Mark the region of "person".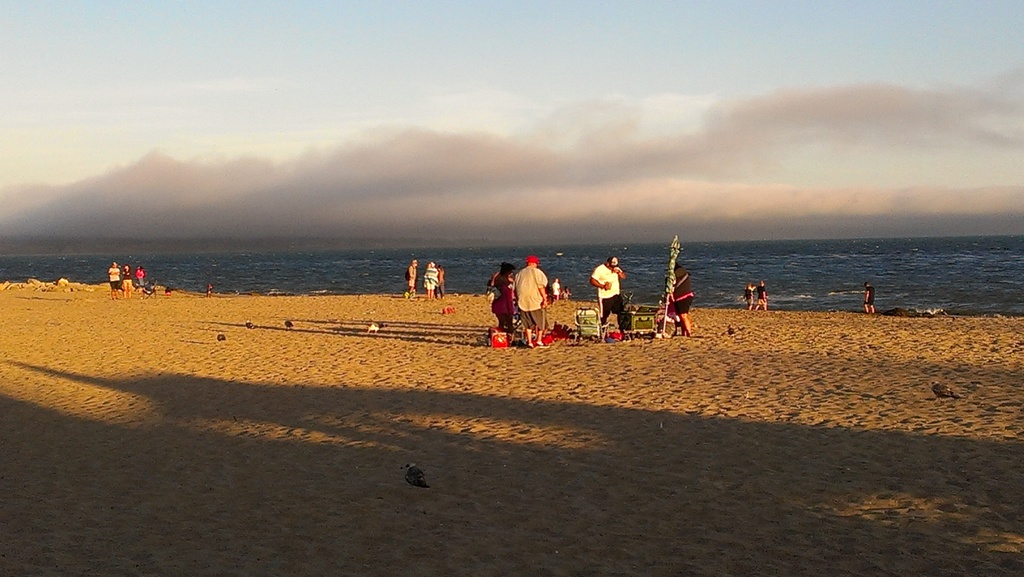
Region: <box>756,280,768,311</box>.
